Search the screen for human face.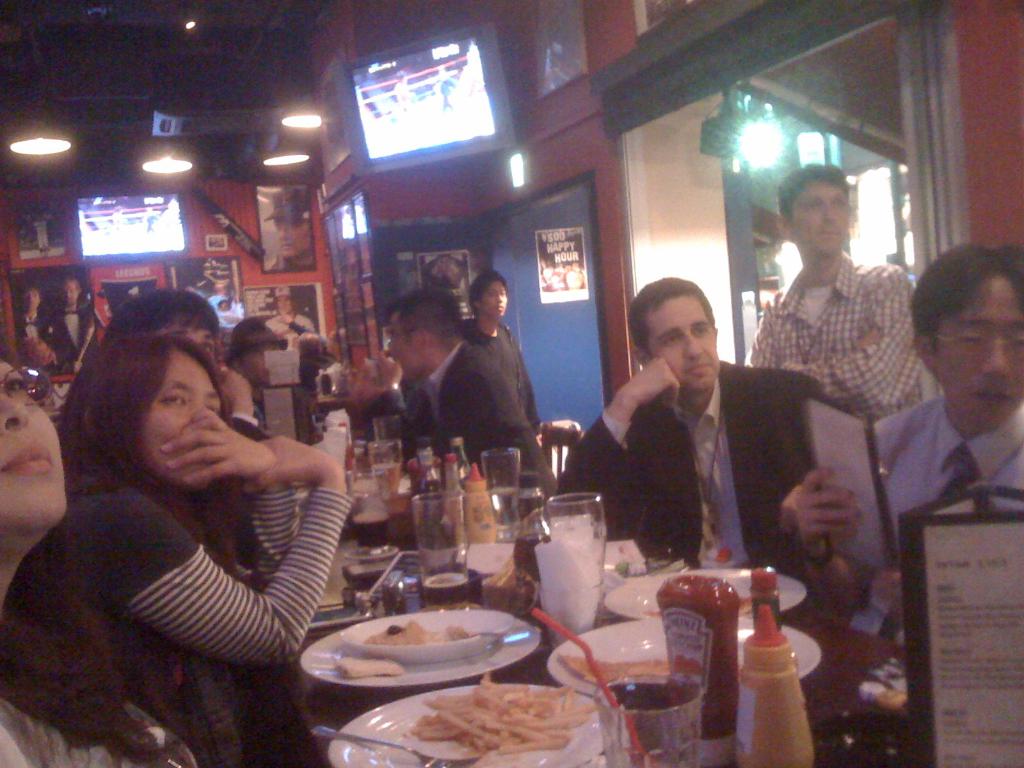
Found at {"left": 163, "top": 324, "right": 214, "bottom": 352}.
